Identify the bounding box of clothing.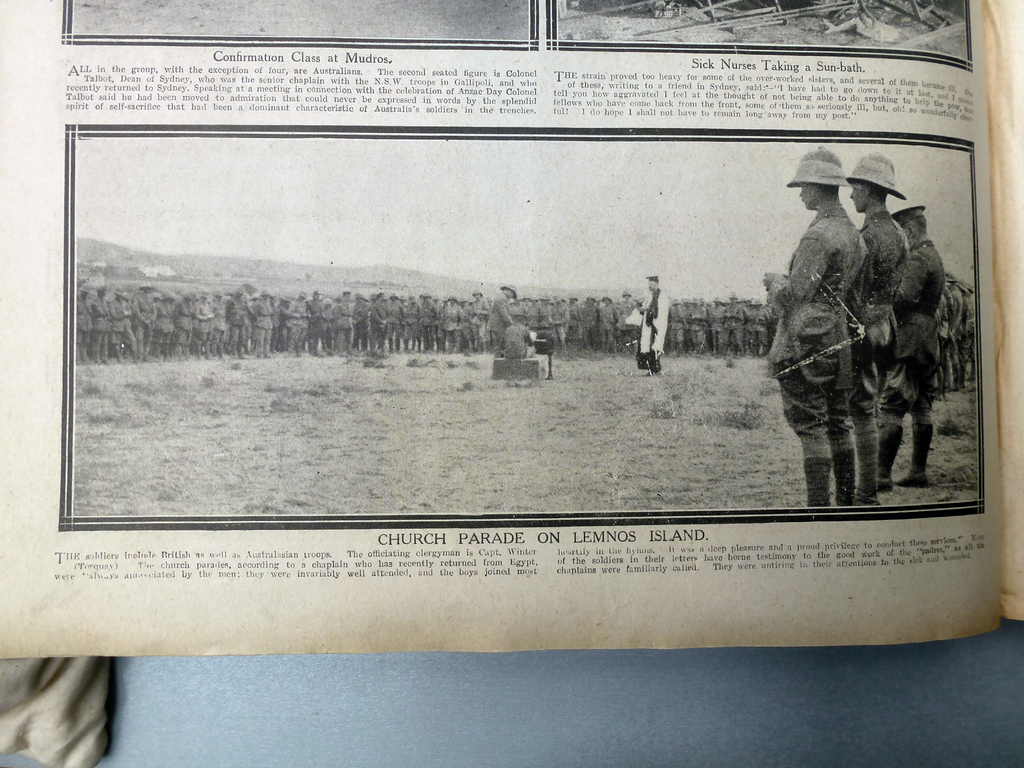
<bbox>108, 302, 132, 359</bbox>.
